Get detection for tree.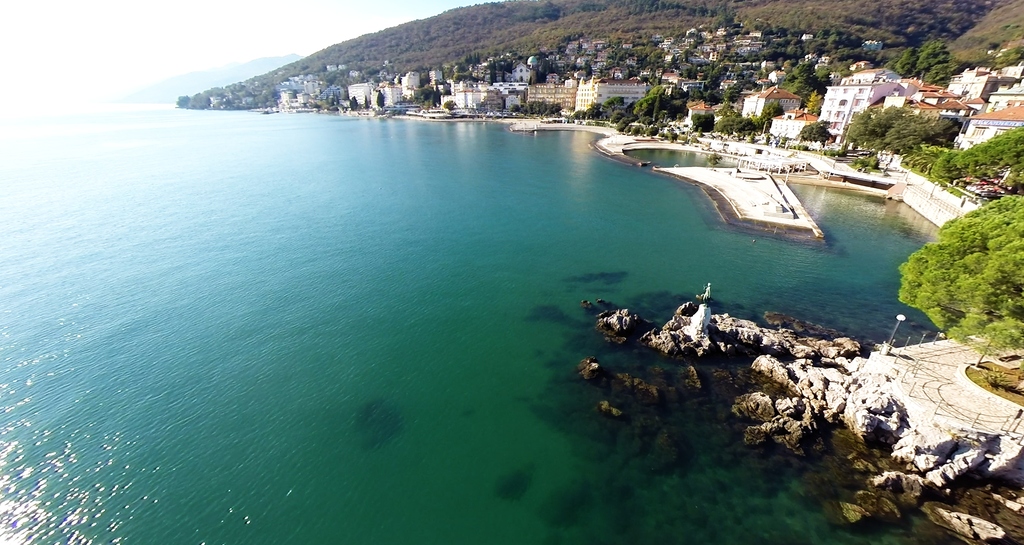
Detection: {"x1": 449, "y1": 70, "x2": 476, "y2": 83}.
